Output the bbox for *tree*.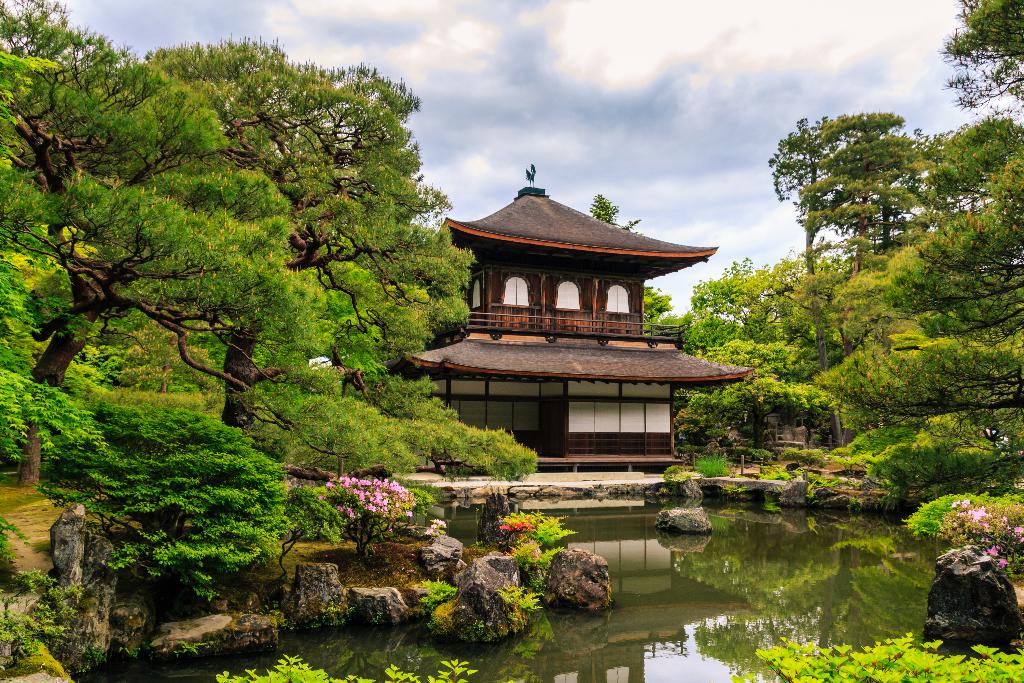
<region>588, 193, 676, 331</region>.
